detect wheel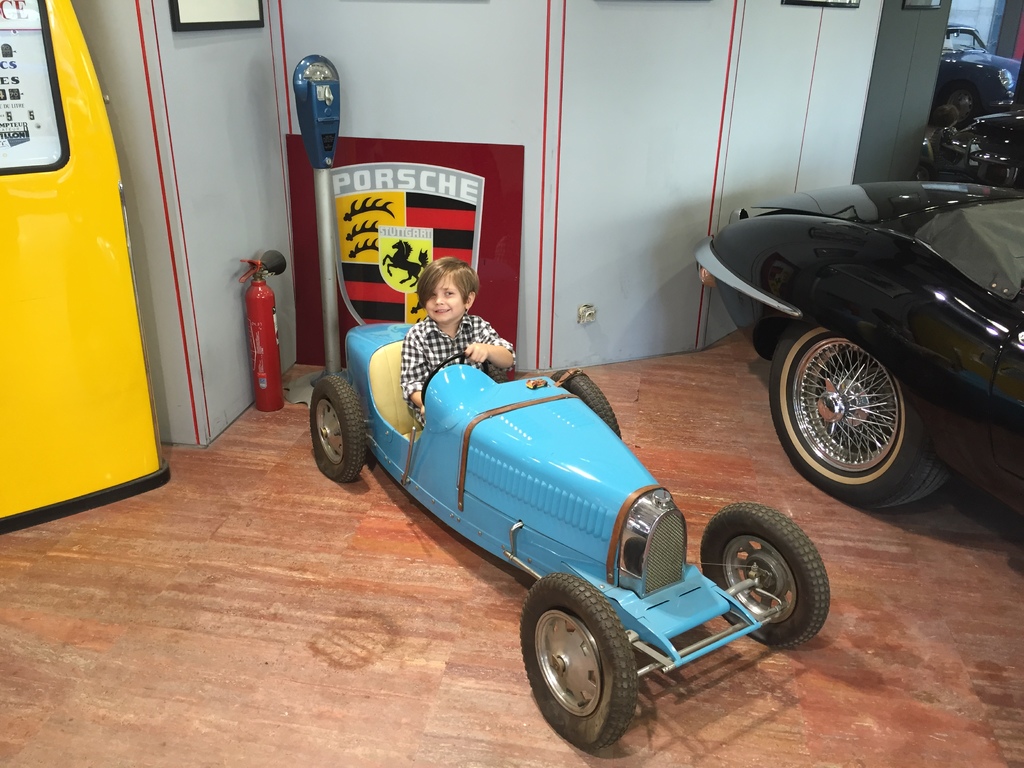
pyautogui.locateOnScreen(524, 580, 658, 749)
